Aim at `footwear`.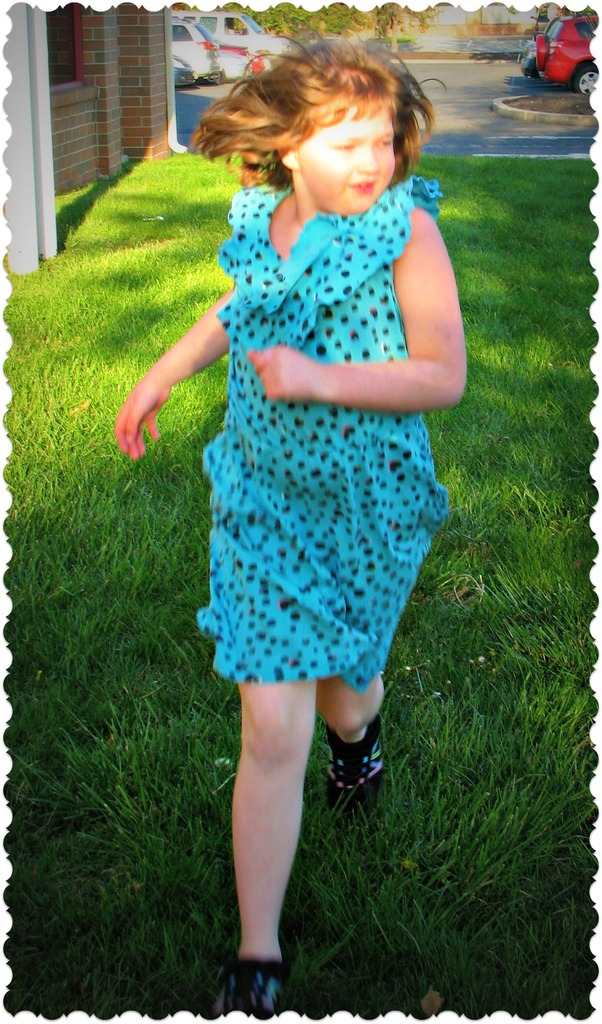
Aimed at left=323, top=714, right=393, bottom=810.
